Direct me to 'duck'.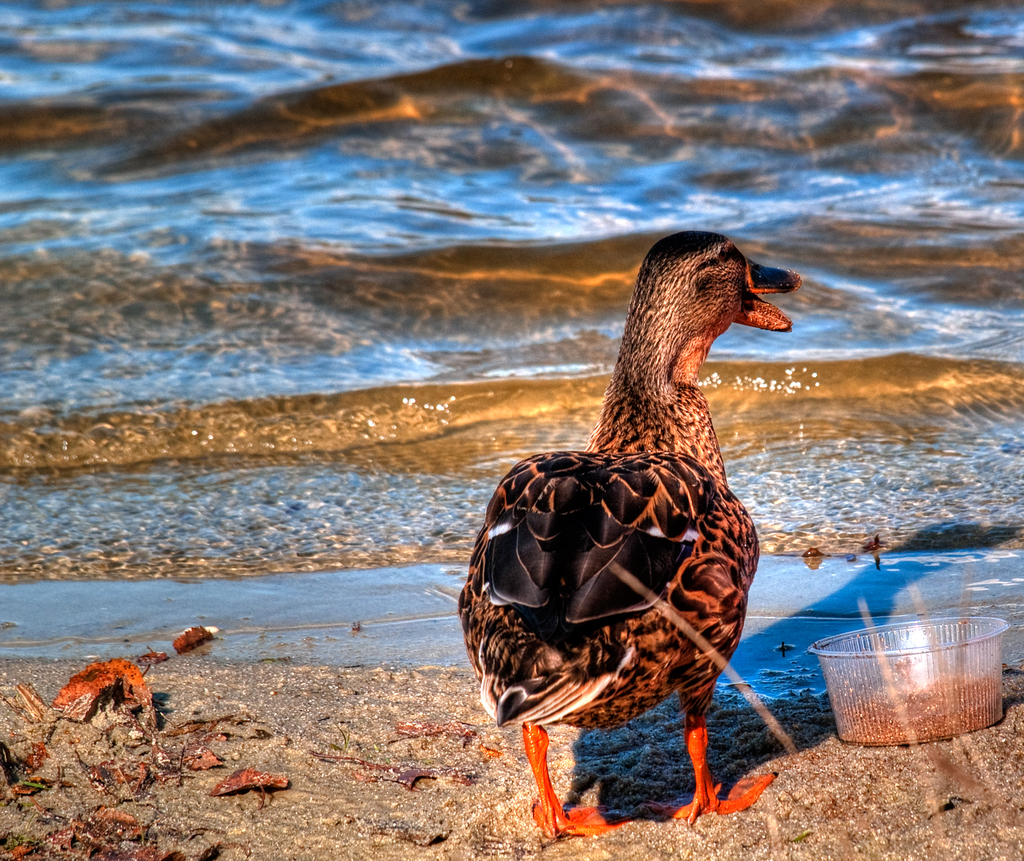
Direction: <bbox>458, 232, 820, 847</bbox>.
